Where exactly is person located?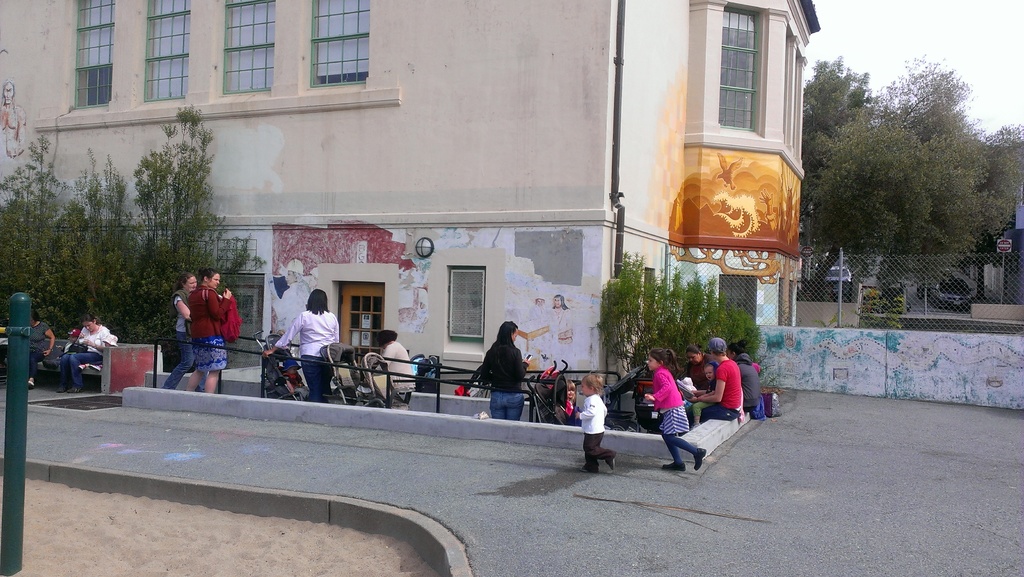
Its bounding box is crop(181, 271, 232, 392).
